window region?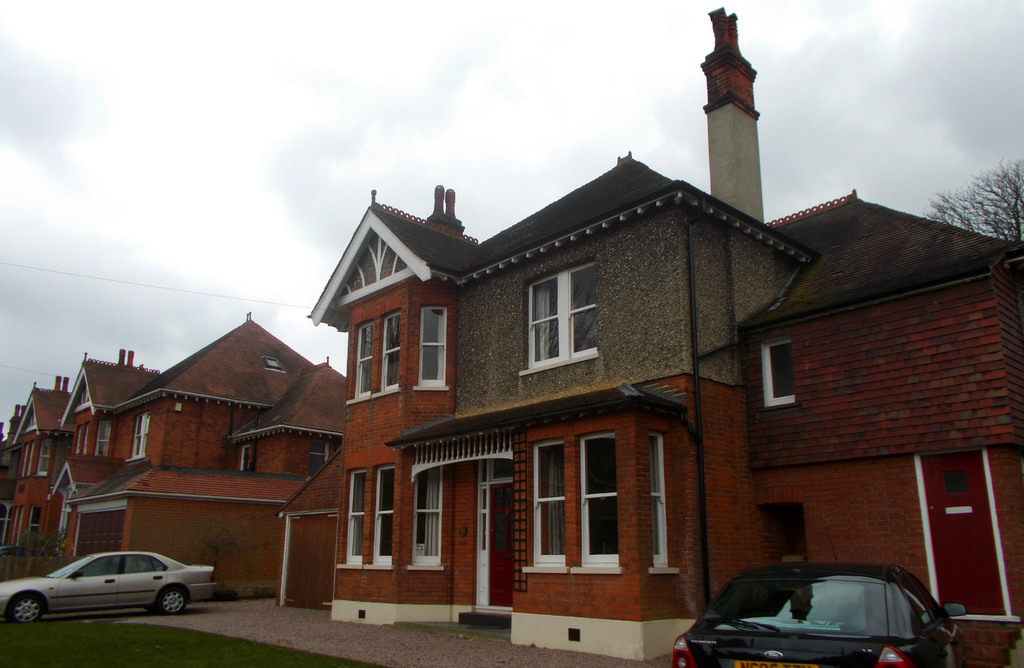
bbox(367, 465, 394, 568)
